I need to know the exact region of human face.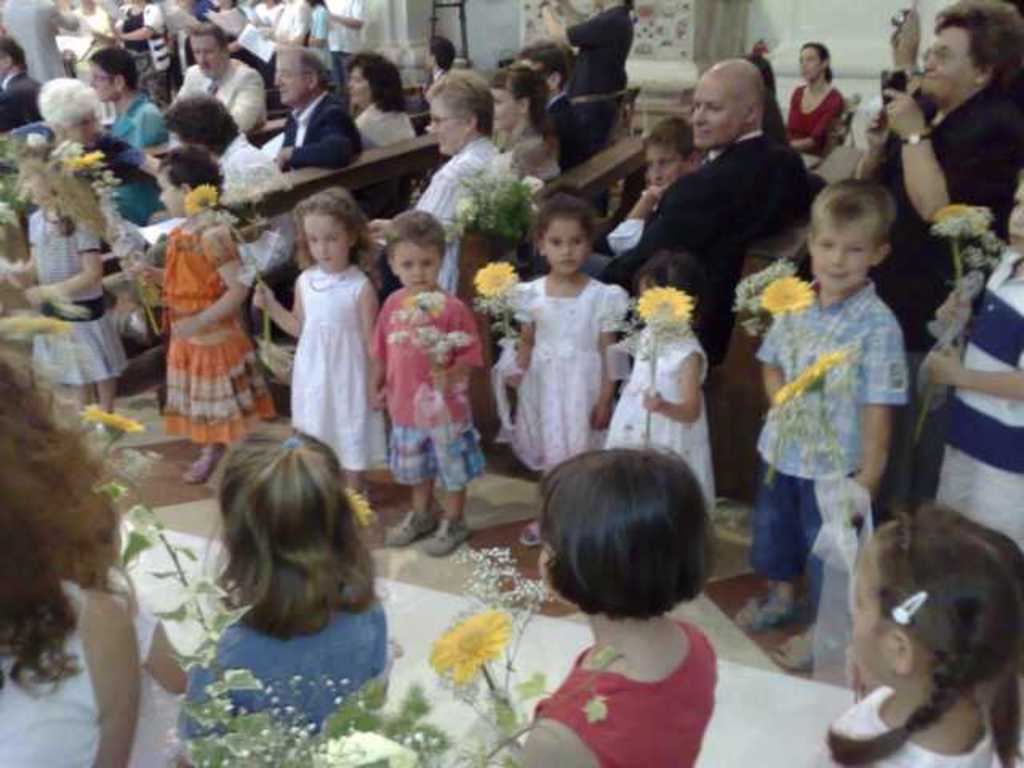
Region: <bbox>653, 149, 685, 181</bbox>.
